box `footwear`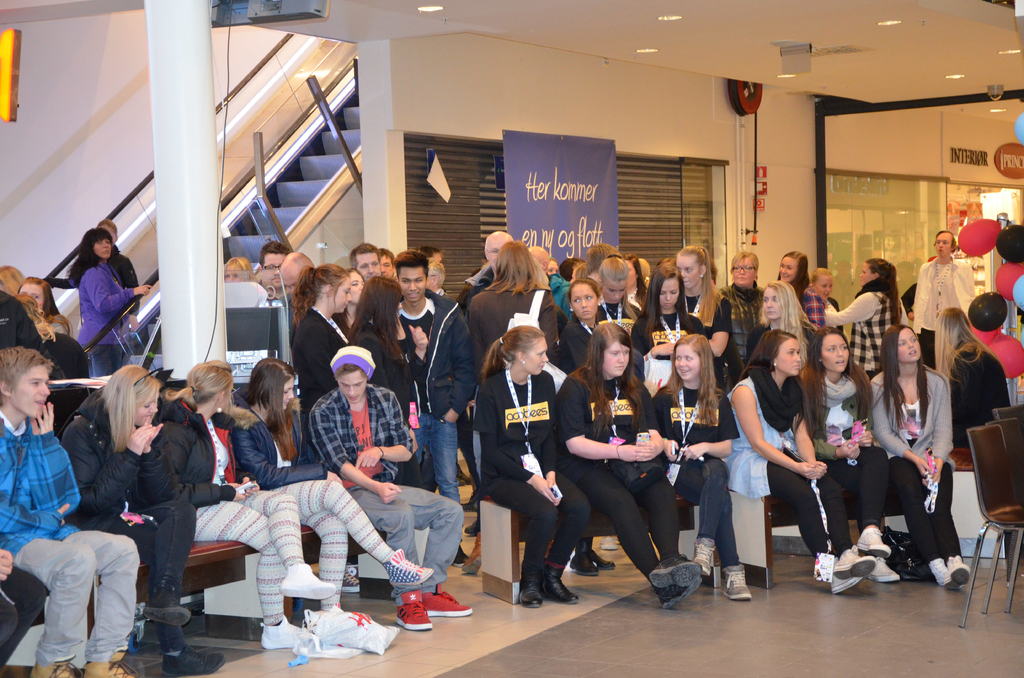
x1=394, y1=591, x2=433, y2=629
